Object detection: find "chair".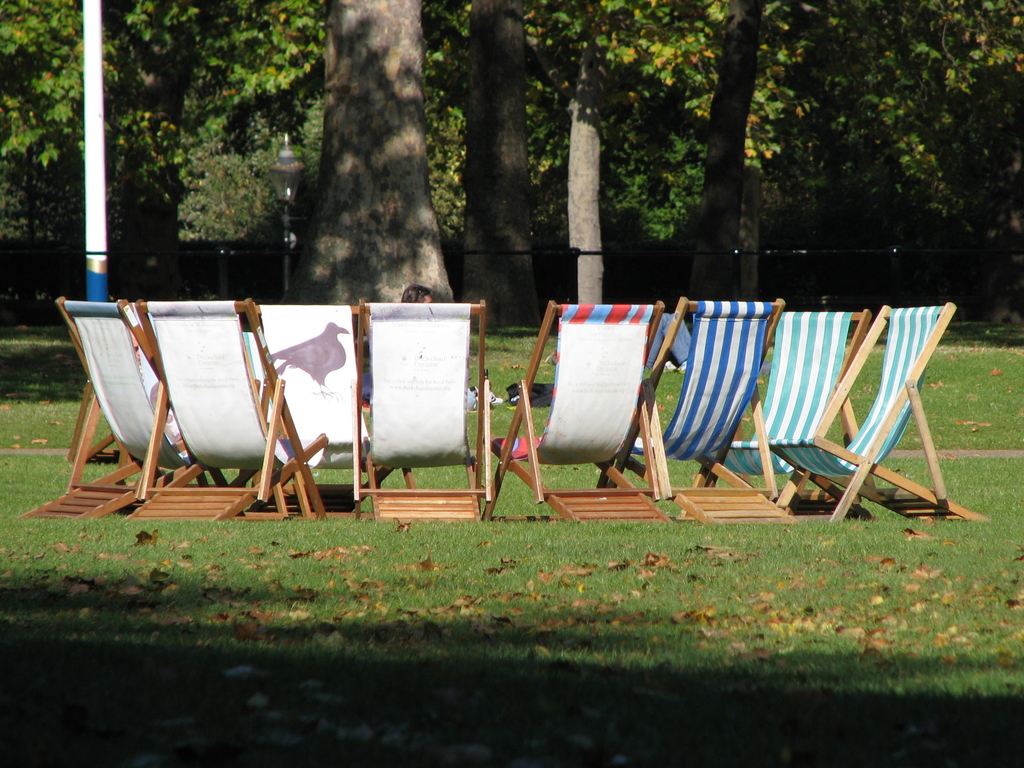
246/298/410/519.
